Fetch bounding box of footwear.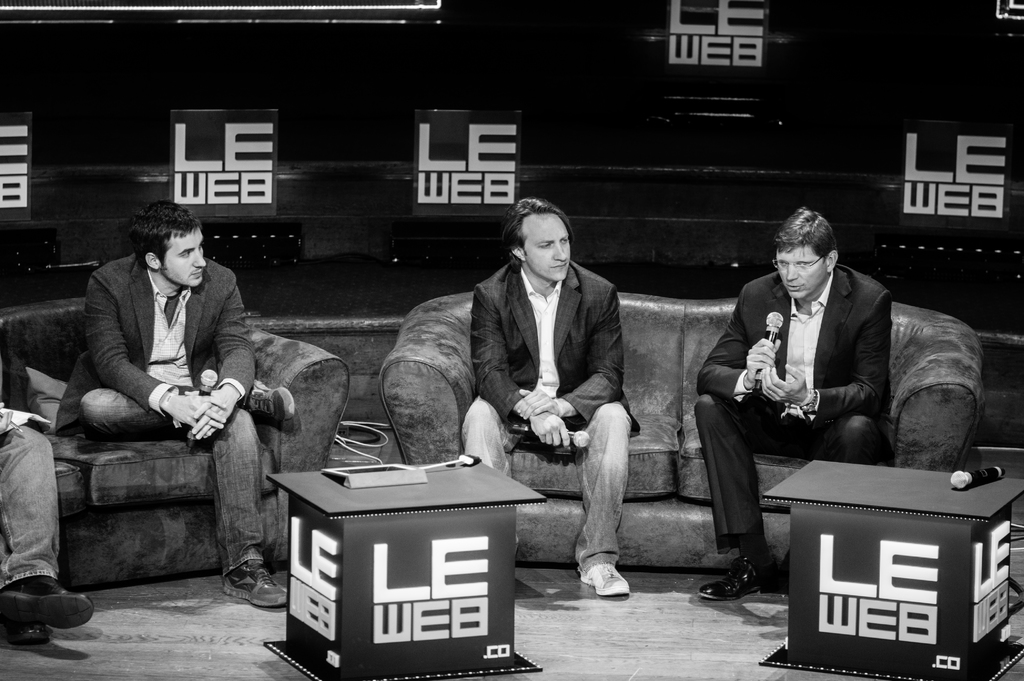
Bbox: 220:564:290:607.
